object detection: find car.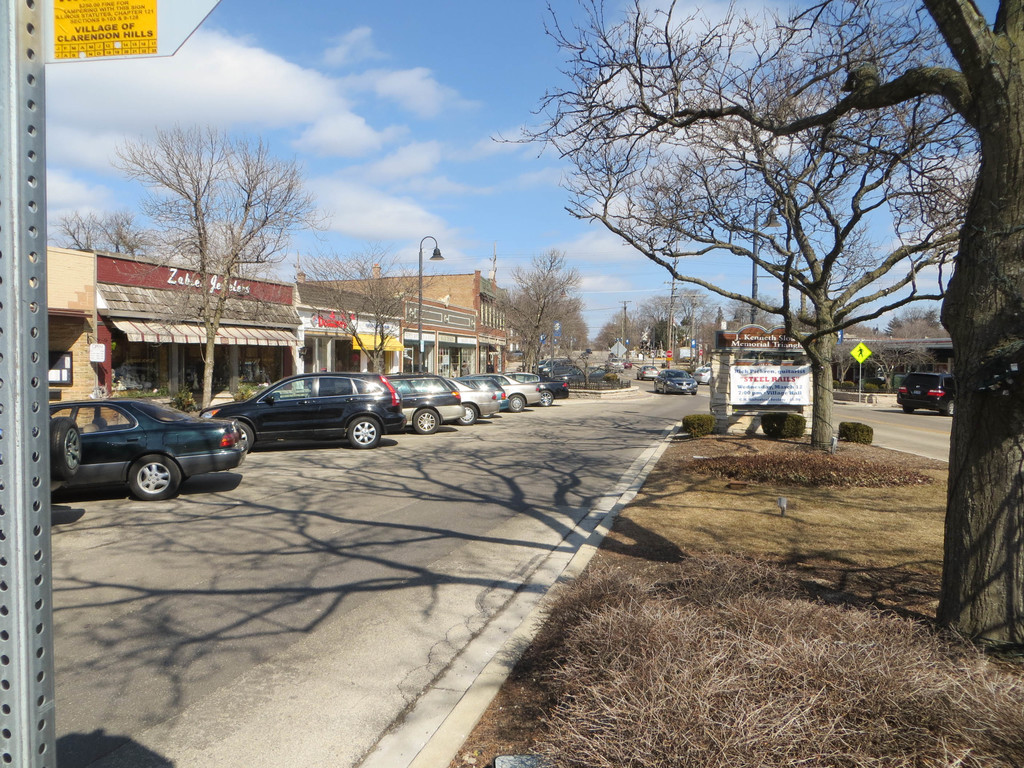
449 374 493 421.
